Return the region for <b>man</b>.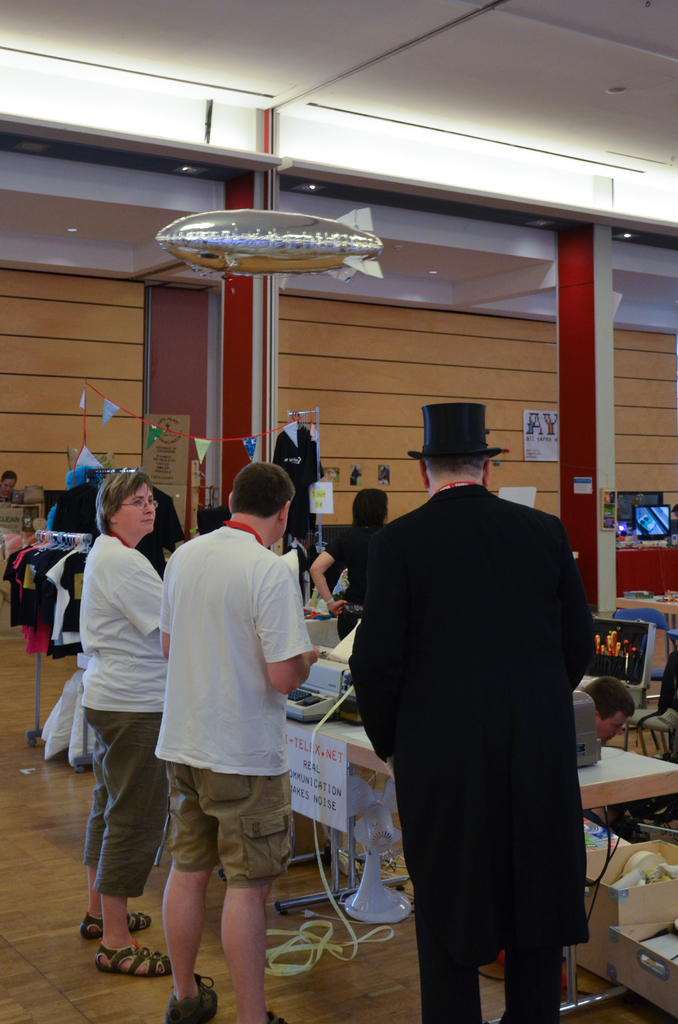
pyautogui.locateOnScreen(326, 415, 616, 994).
